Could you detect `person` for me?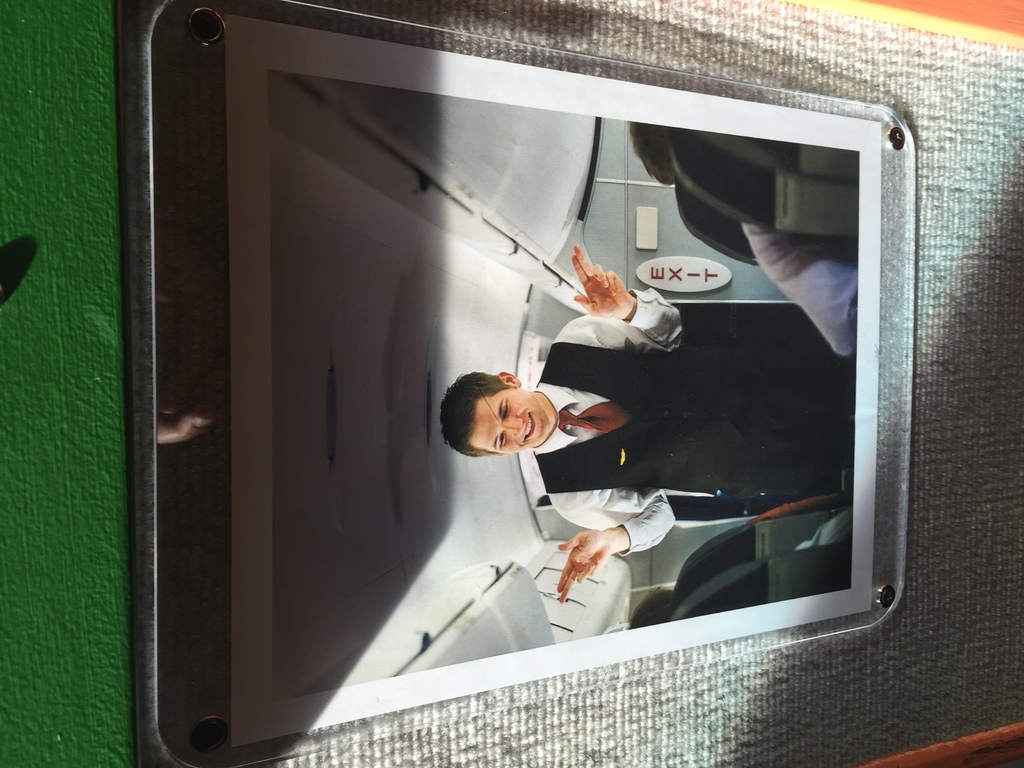
Detection result: select_region(439, 245, 857, 602).
